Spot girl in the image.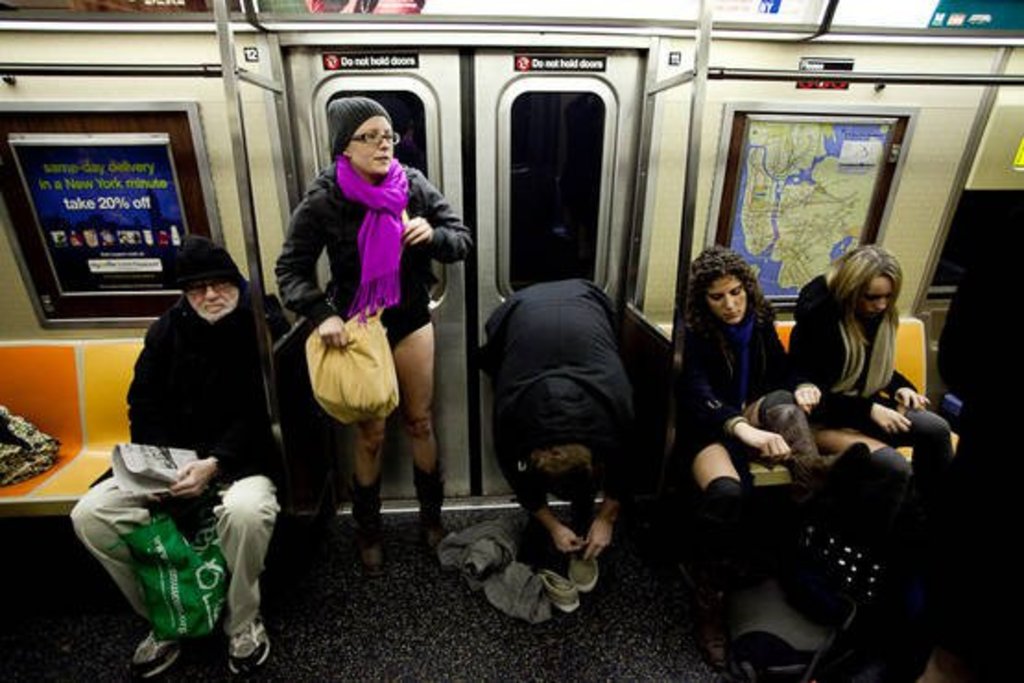
girl found at (790,242,959,533).
